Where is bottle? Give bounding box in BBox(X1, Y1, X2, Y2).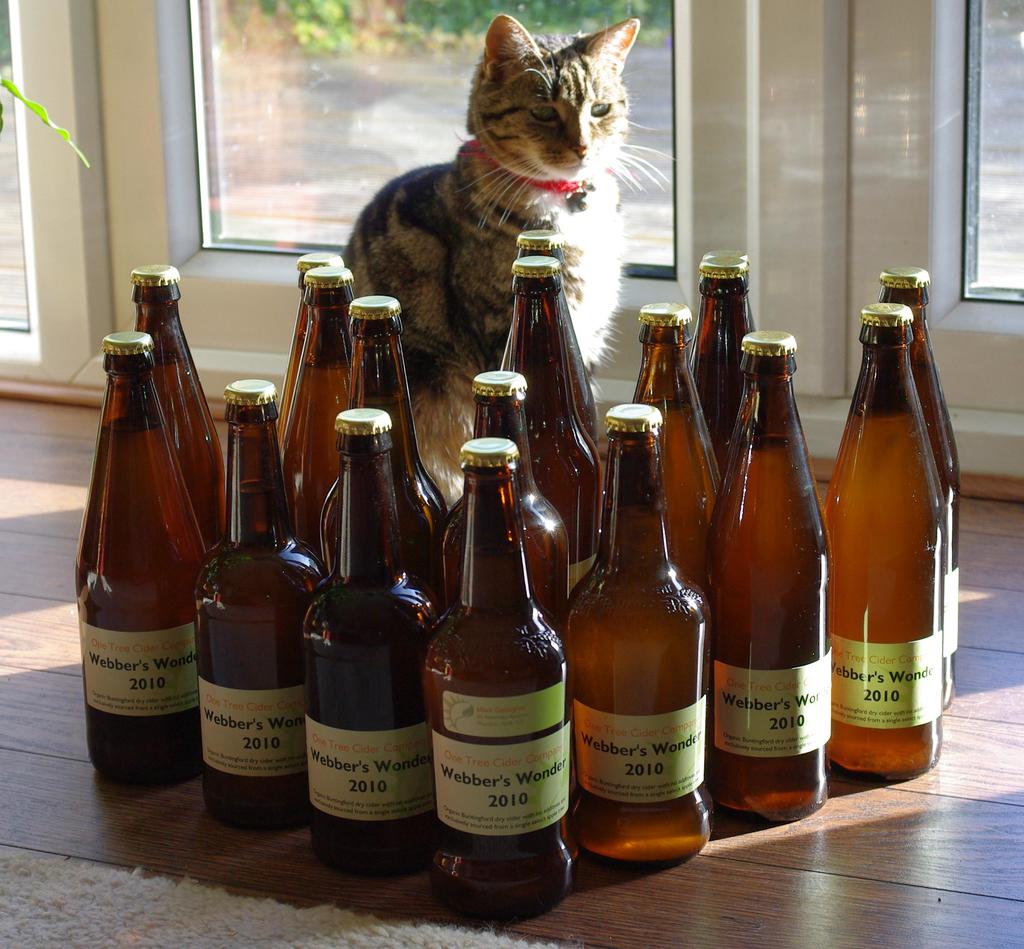
BBox(428, 368, 583, 658).
